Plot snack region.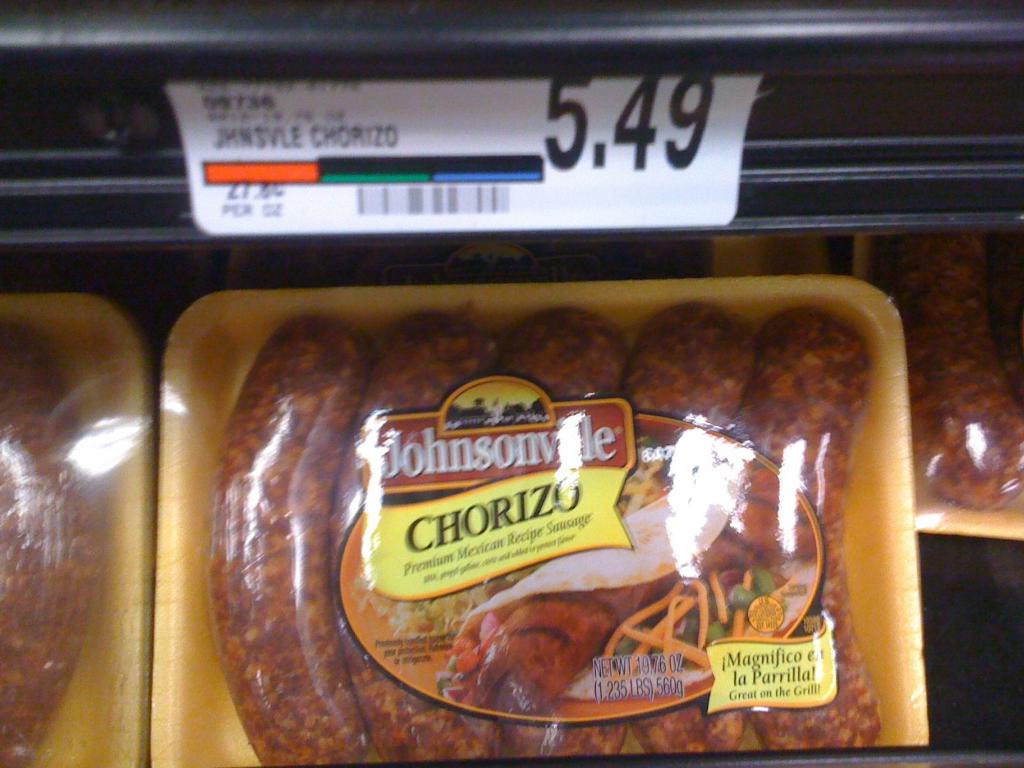
Plotted at bbox=[746, 303, 884, 744].
